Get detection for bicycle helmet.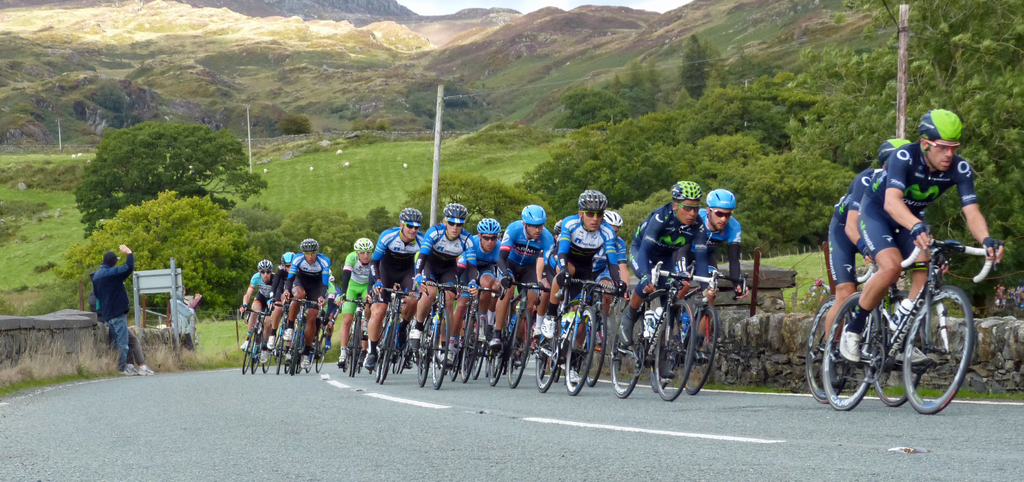
Detection: locate(399, 207, 419, 220).
